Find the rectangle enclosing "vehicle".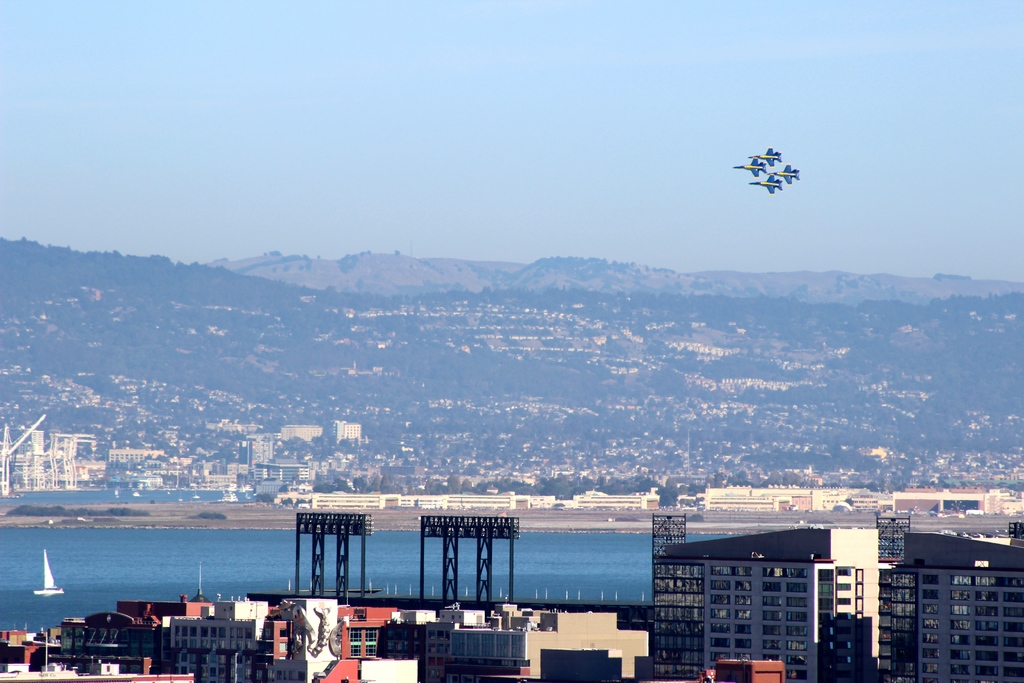
box=[776, 162, 801, 186].
